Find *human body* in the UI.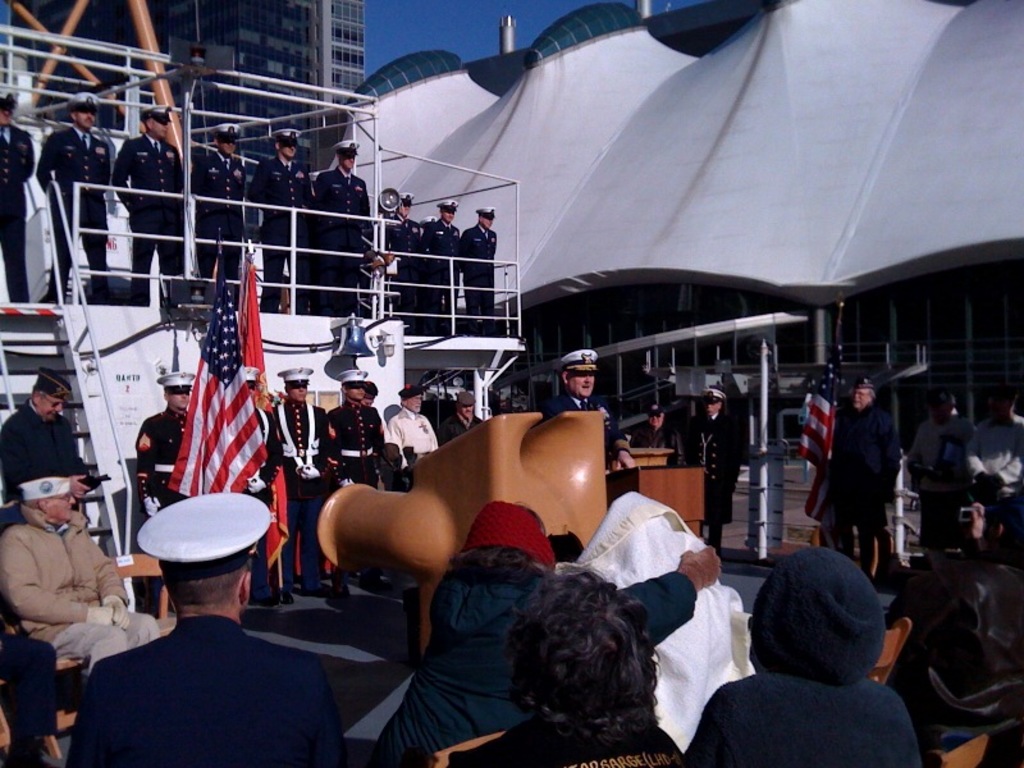
UI element at select_region(970, 420, 1023, 553).
